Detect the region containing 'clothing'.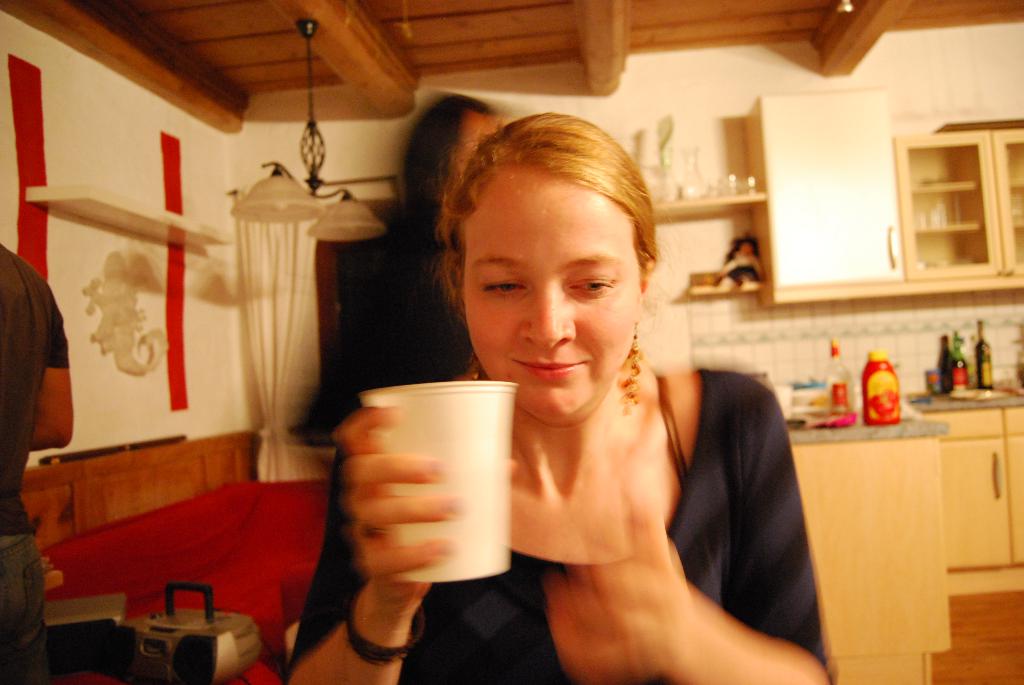
left=280, top=198, right=493, bottom=661.
